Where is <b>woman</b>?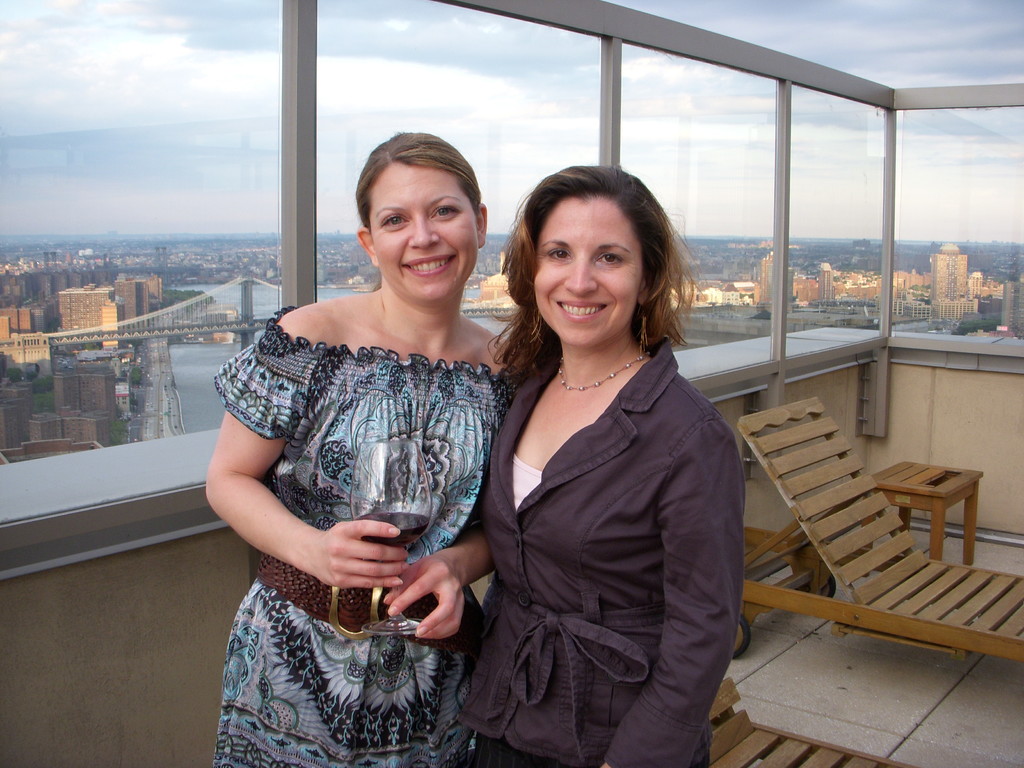
<bbox>195, 95, 524, 765</bbox>.
